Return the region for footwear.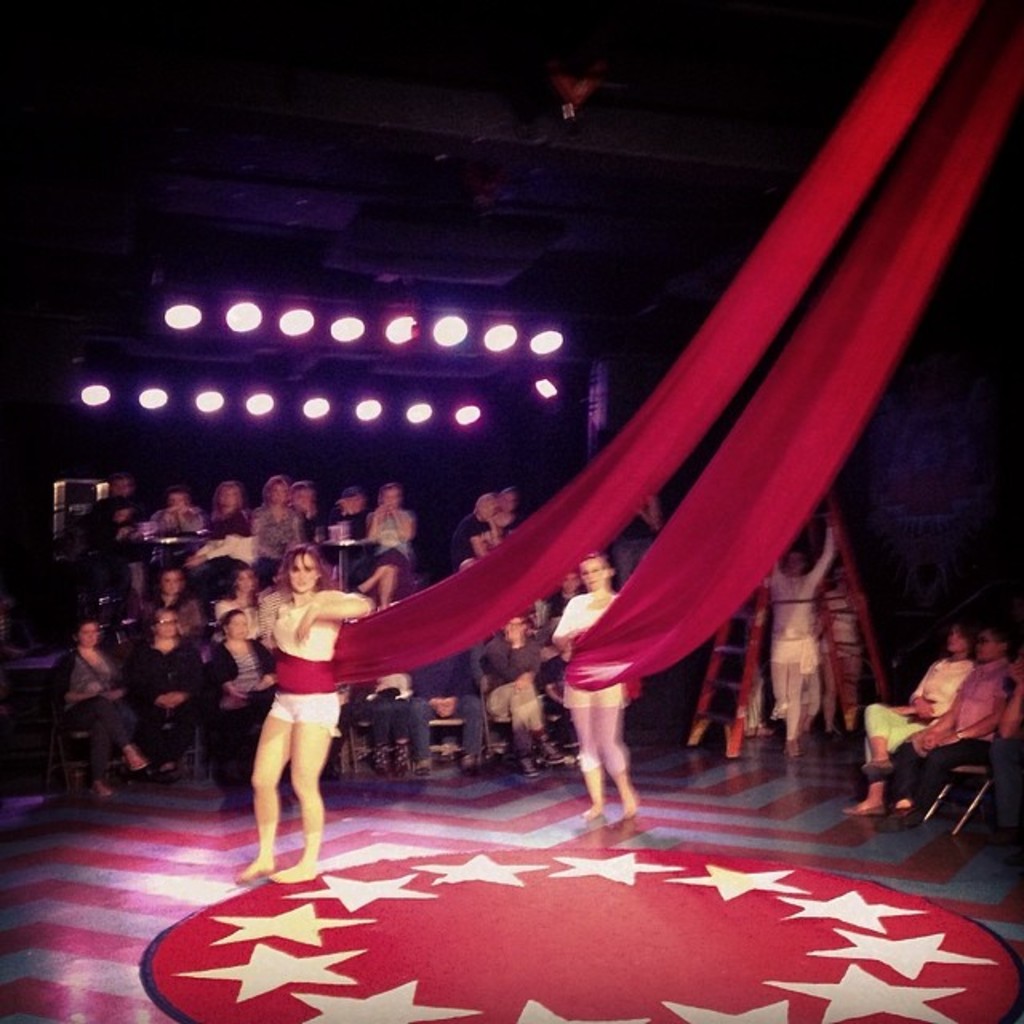
[862, 758, 896, 774].
